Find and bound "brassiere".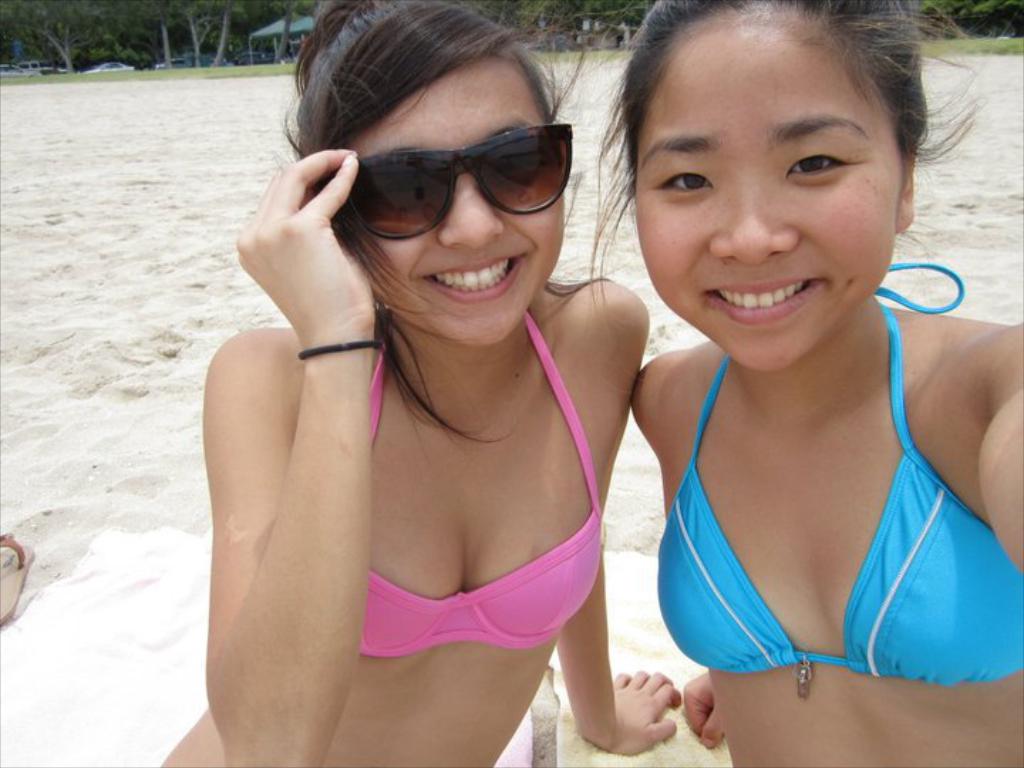
Bound: 358/302/602/663.
